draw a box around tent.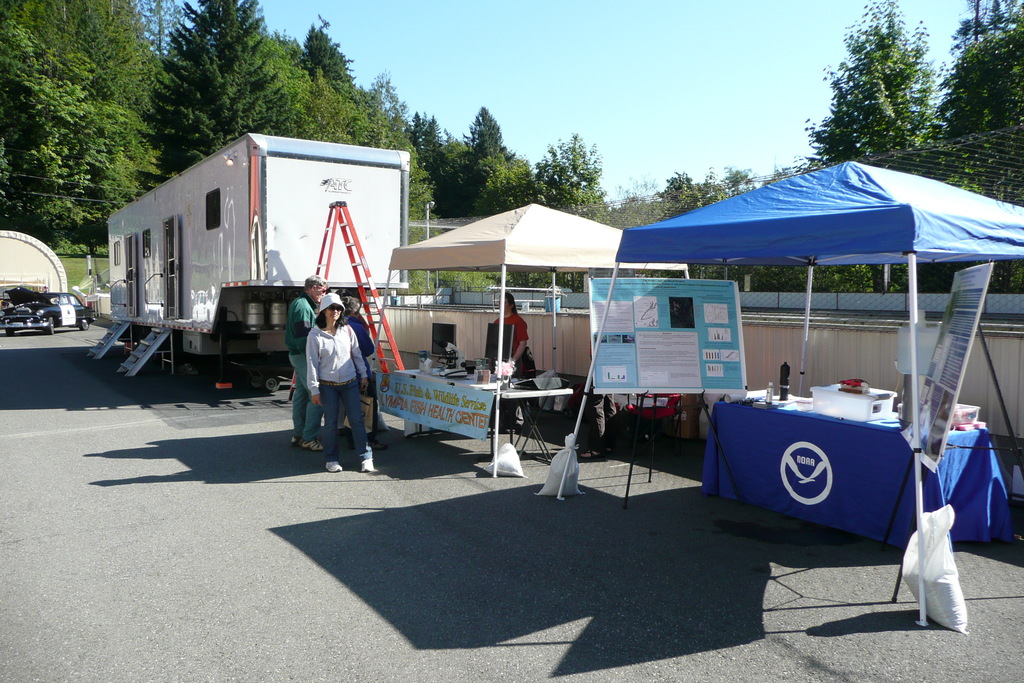
left=650, top=163, right=1004, bottom=514.
